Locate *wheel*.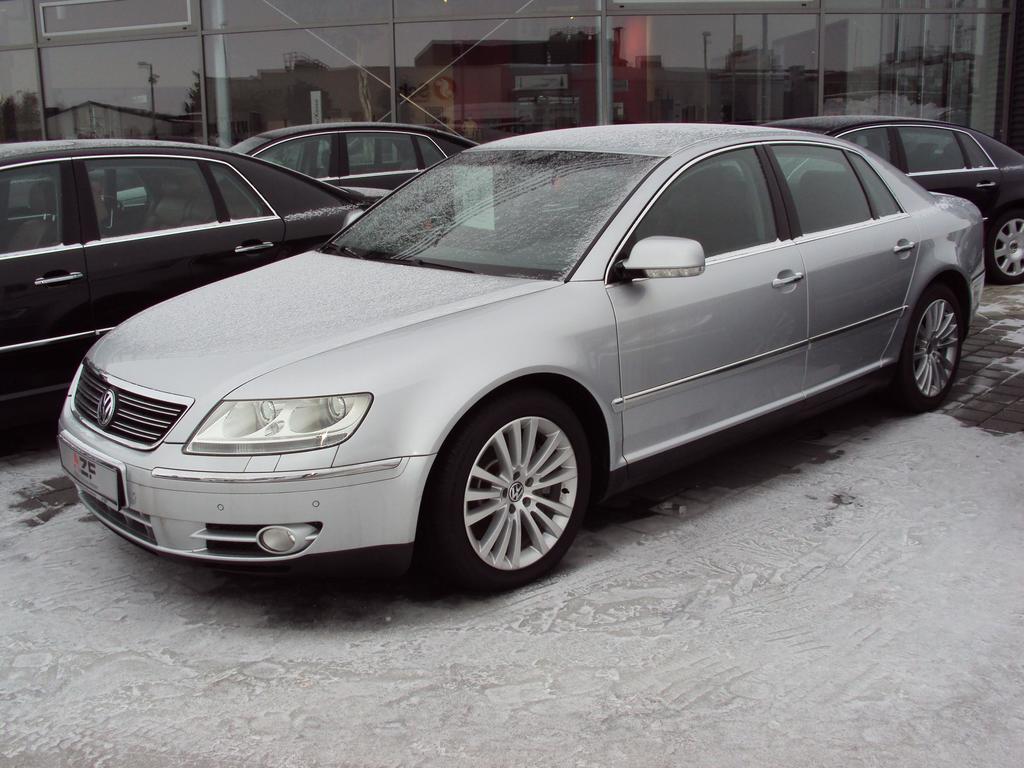
Bounding box: bbox(879, 287, 967, 415).
